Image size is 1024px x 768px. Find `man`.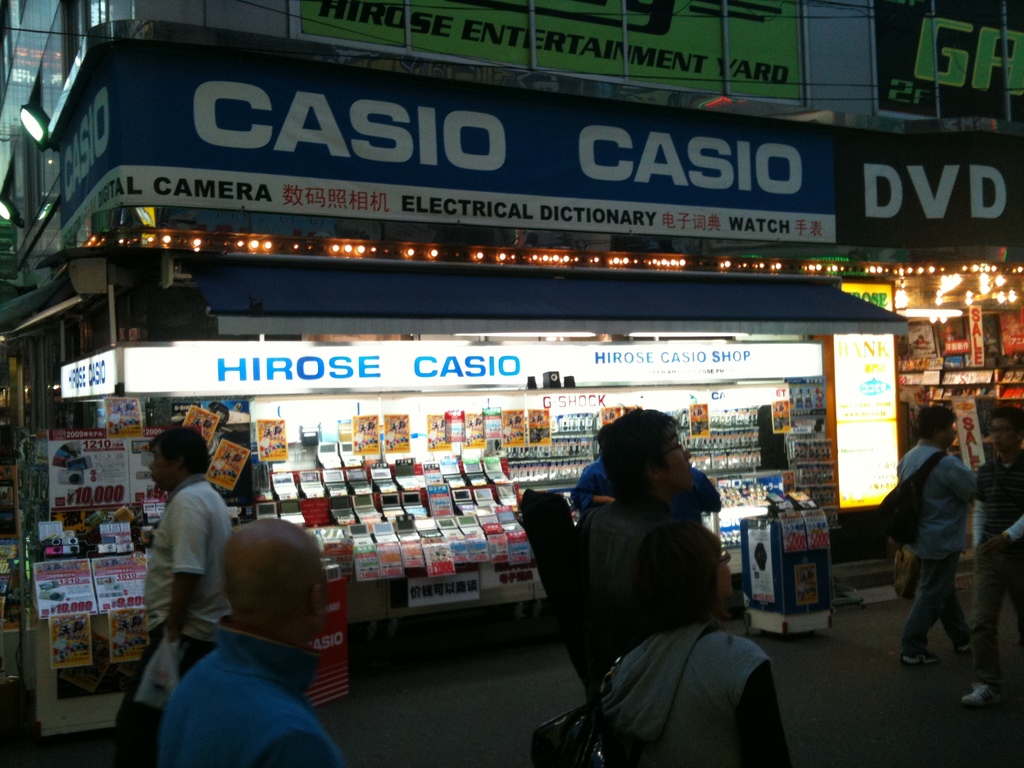
963:403:1023:707.
